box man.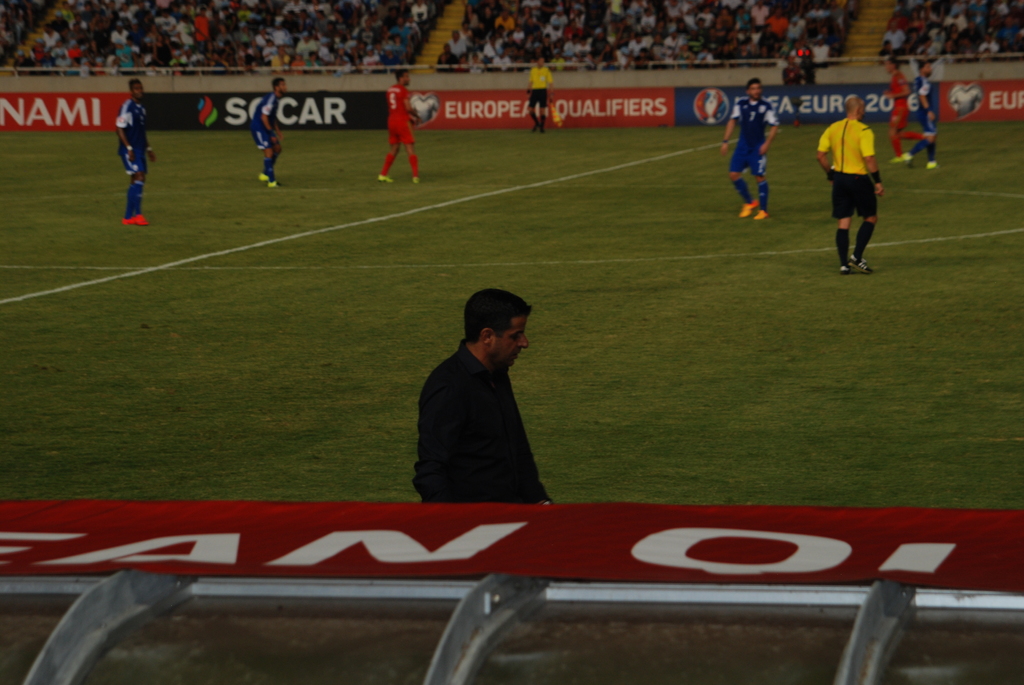
l=120, t=76, r=156, b=223.
